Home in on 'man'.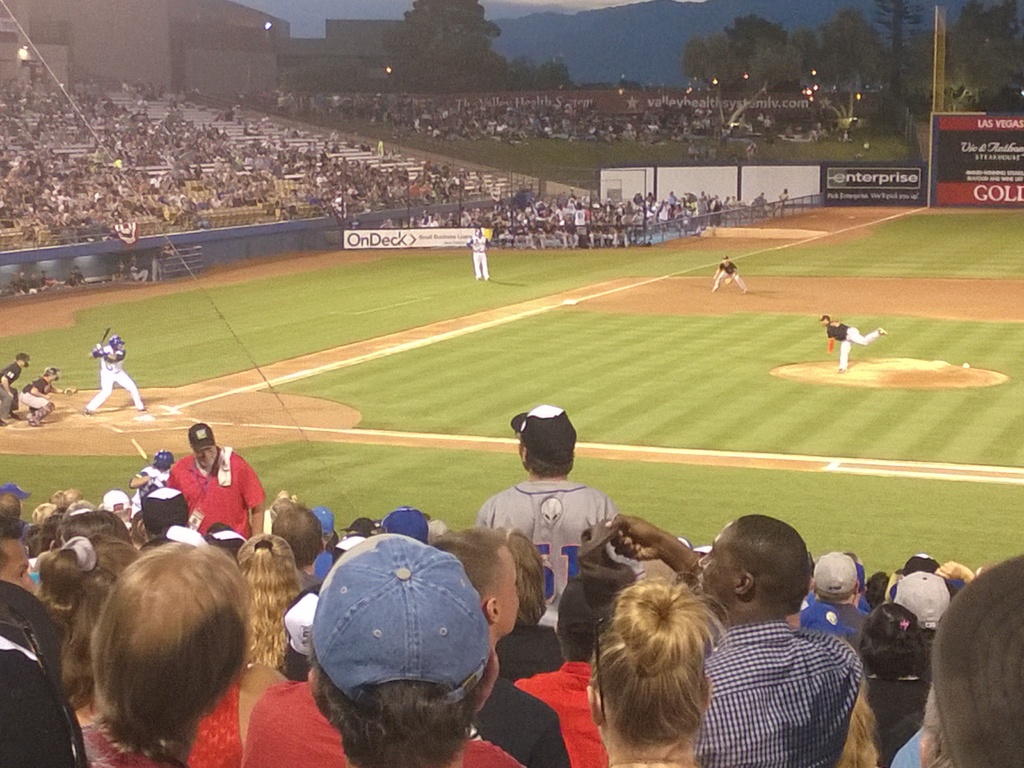
Homed in at 305, 531, 492, 767.
